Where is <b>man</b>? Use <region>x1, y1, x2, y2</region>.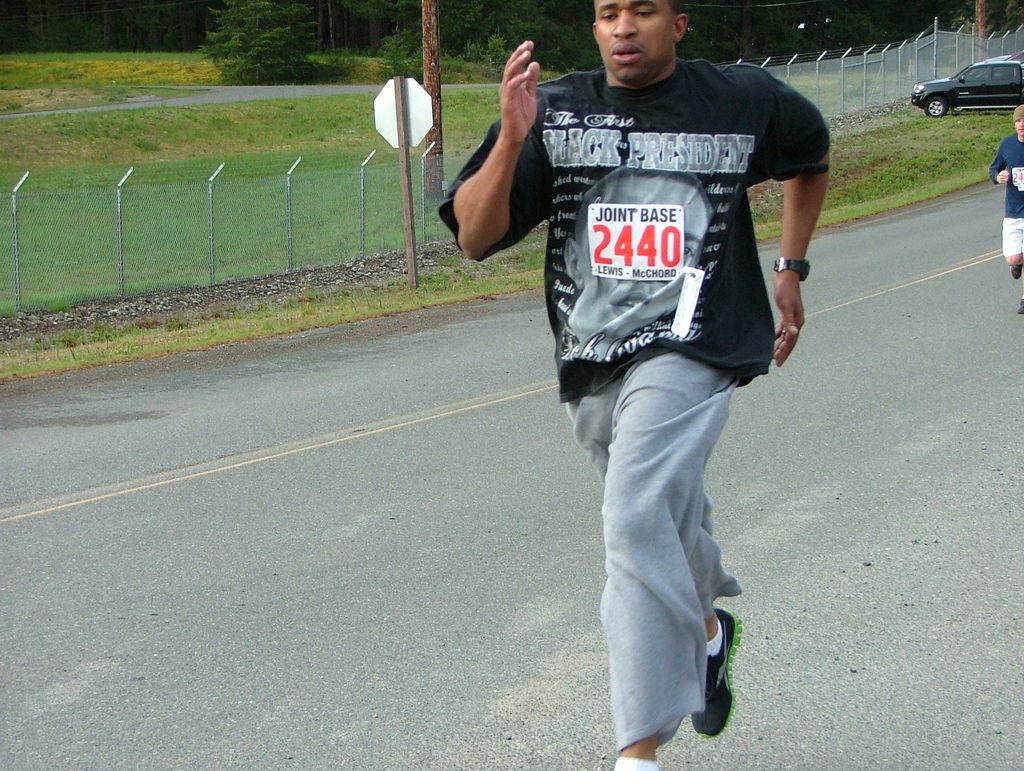
<region>478, 8, 836, 727</region>.
